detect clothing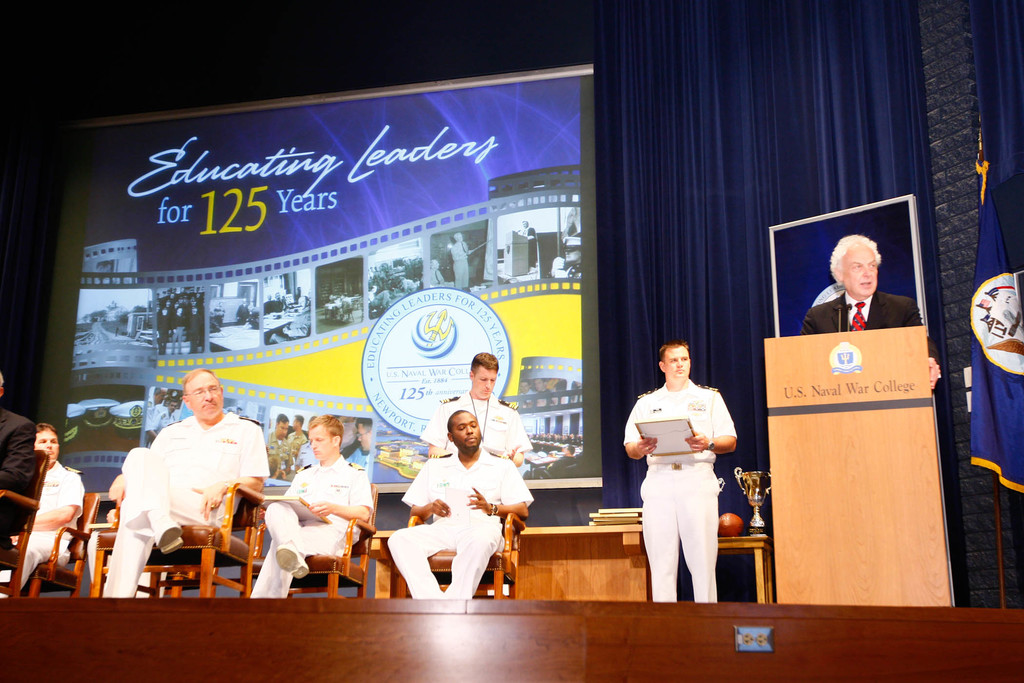
{"x1": 388, "y1": 443, "x2": 543, "y2": 608}
